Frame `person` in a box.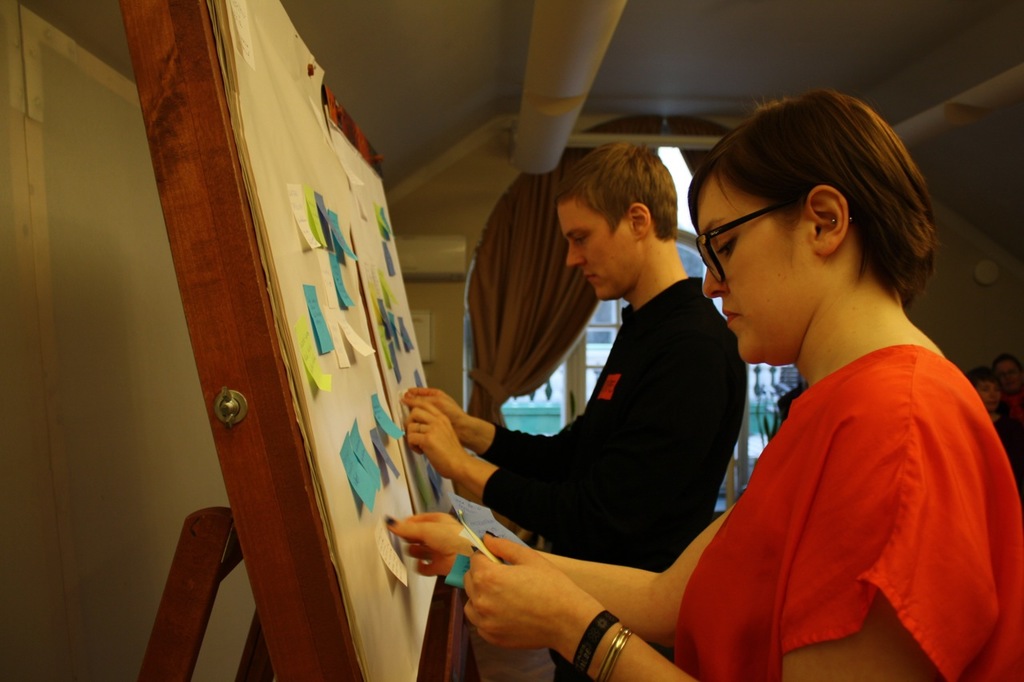
398,141,751,573.
